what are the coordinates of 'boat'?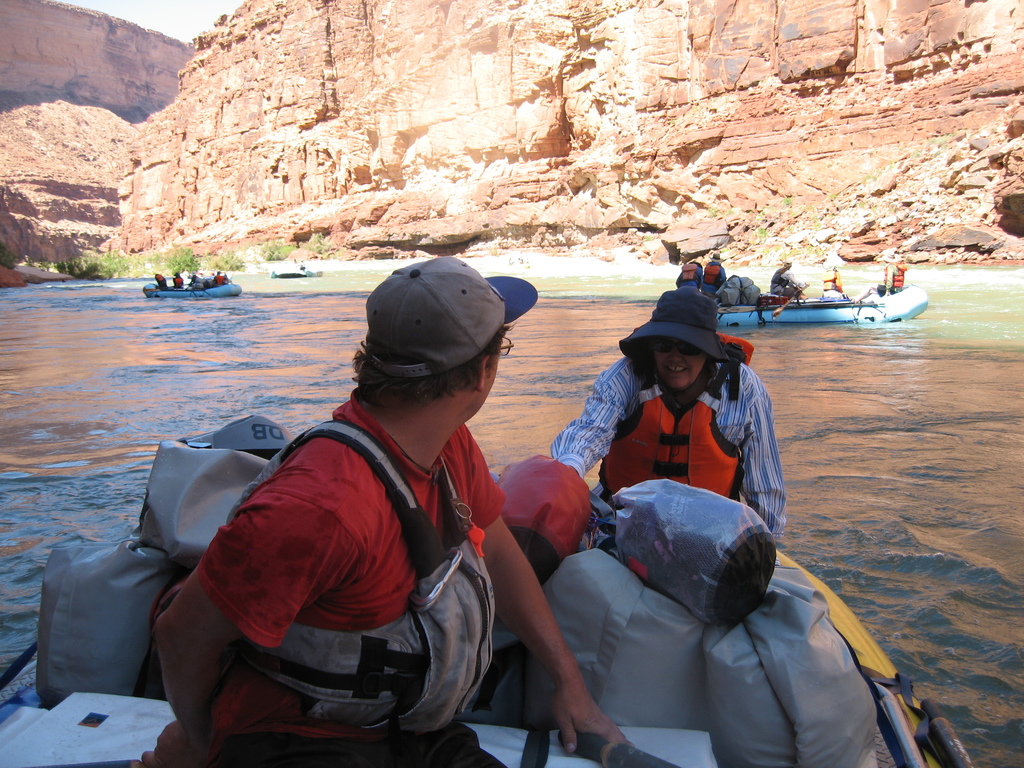
141 270 243 298.
